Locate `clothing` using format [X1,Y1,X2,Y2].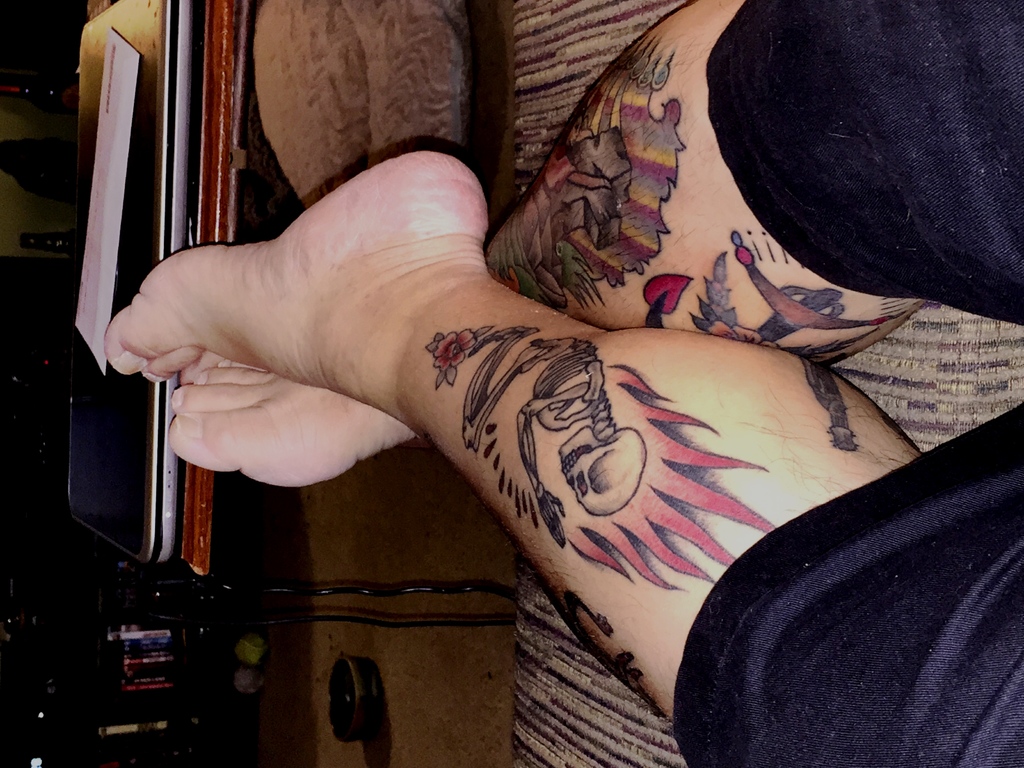
[668,0,1023,767].
